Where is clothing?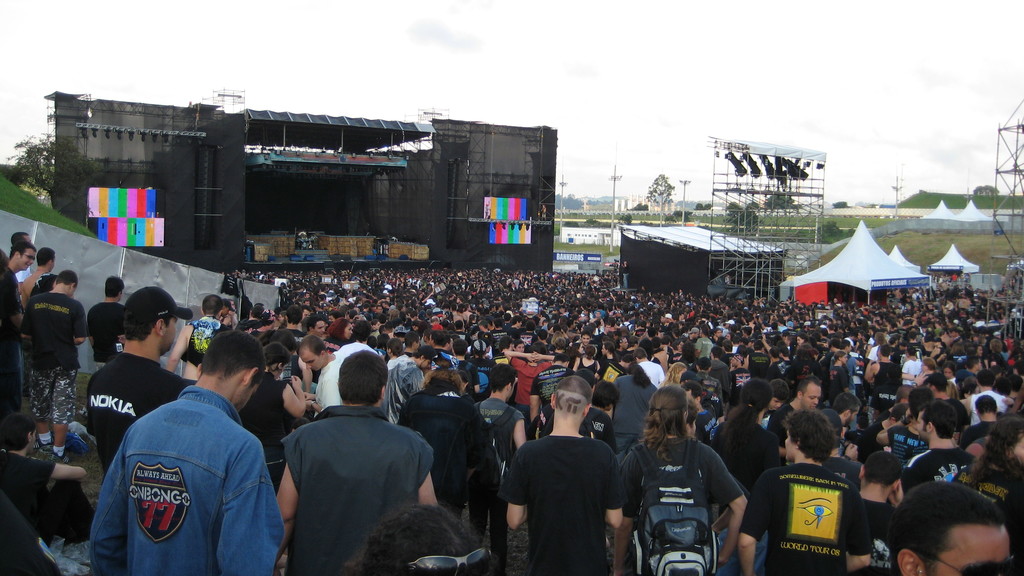
region(289, 402, 434, 575).
